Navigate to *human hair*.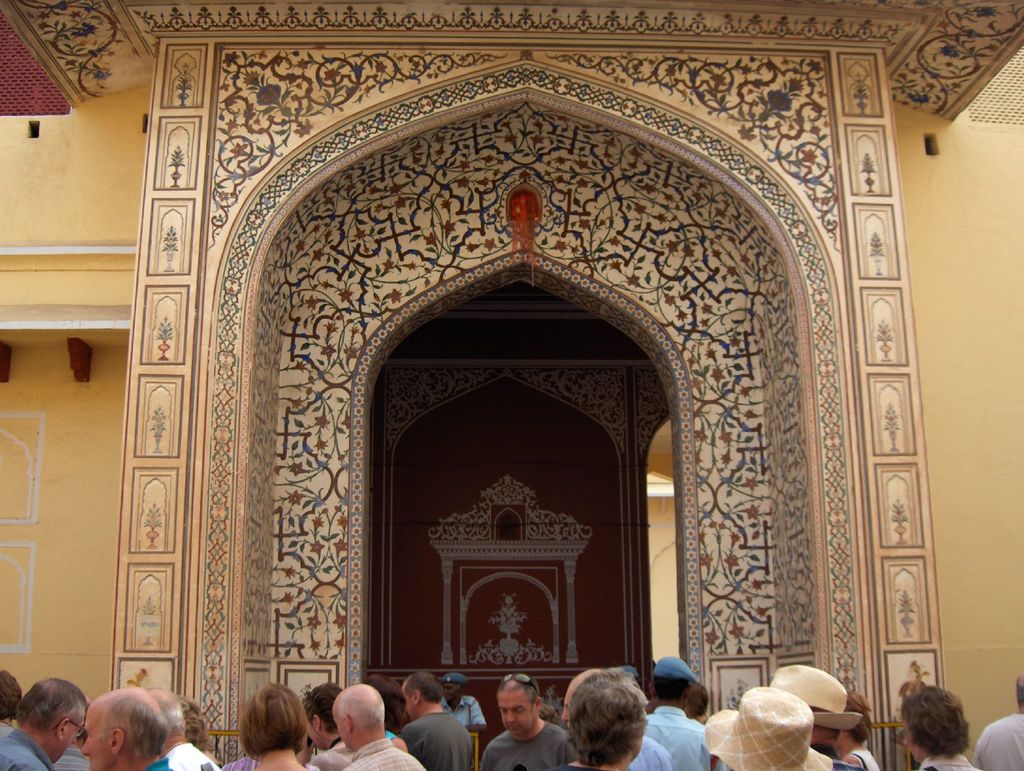
Navigation target: select_region(0, 671, 22, 723).
